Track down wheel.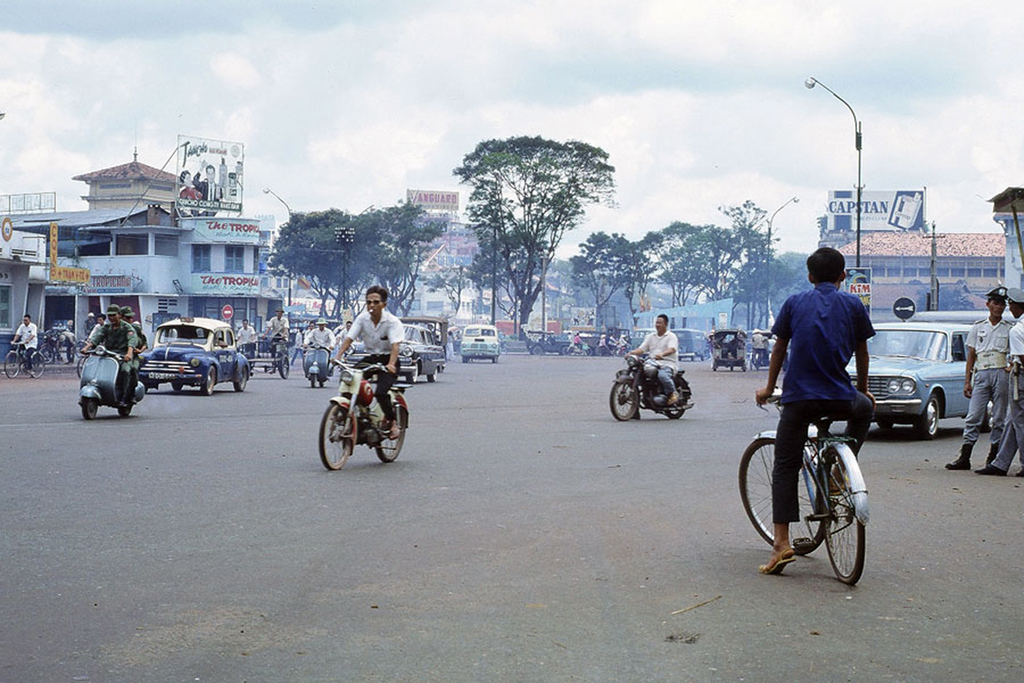
Tracked to Rect(458, 351, 471, 366).
